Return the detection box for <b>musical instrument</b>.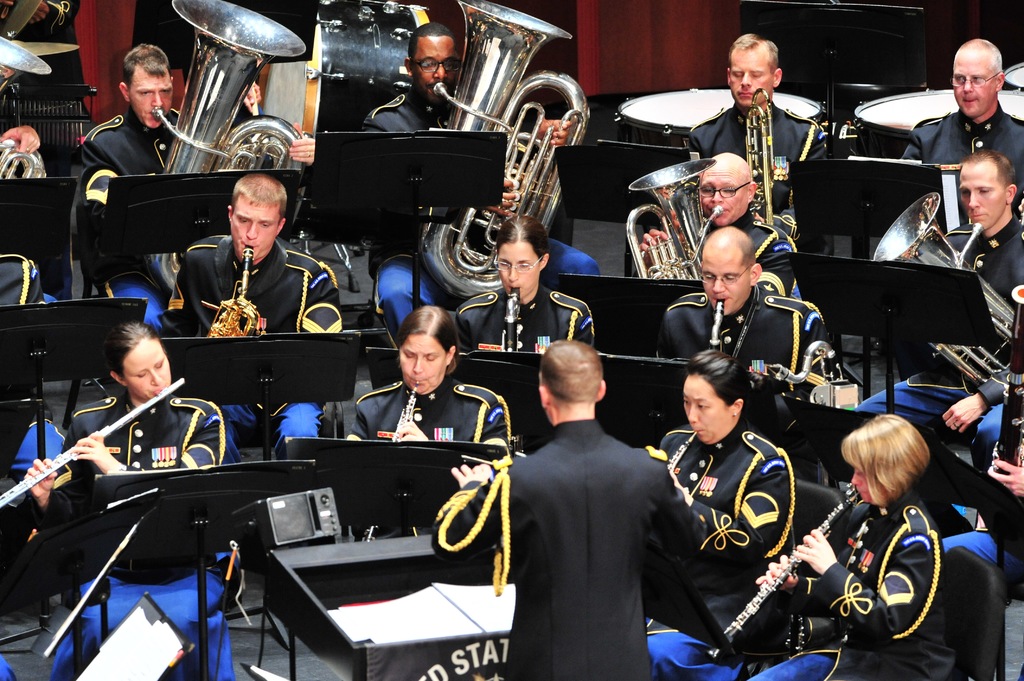
bbox(614, 153, 720, 285).
